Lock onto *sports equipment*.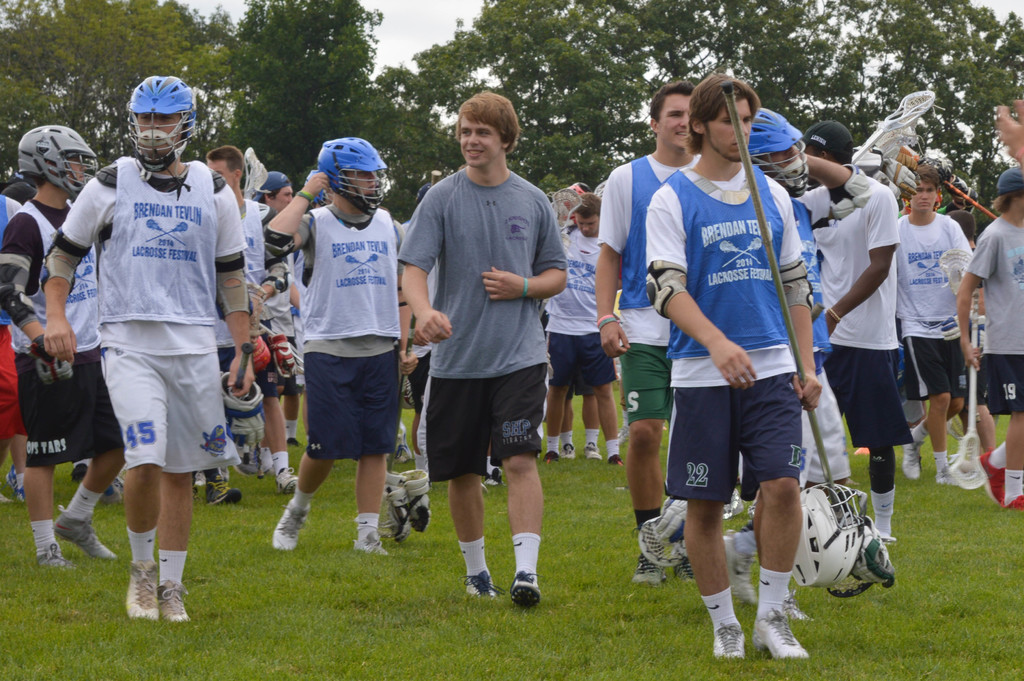
Locked: <region>938, 248, 979, 424</region>.
